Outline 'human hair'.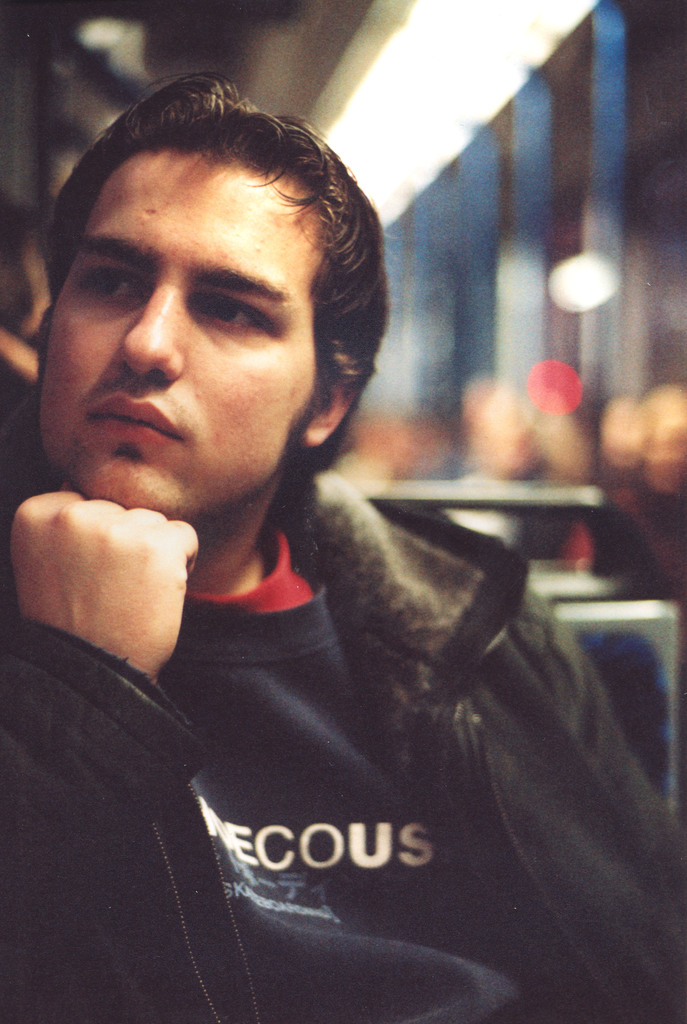
Outline: [20,82,400,518].
